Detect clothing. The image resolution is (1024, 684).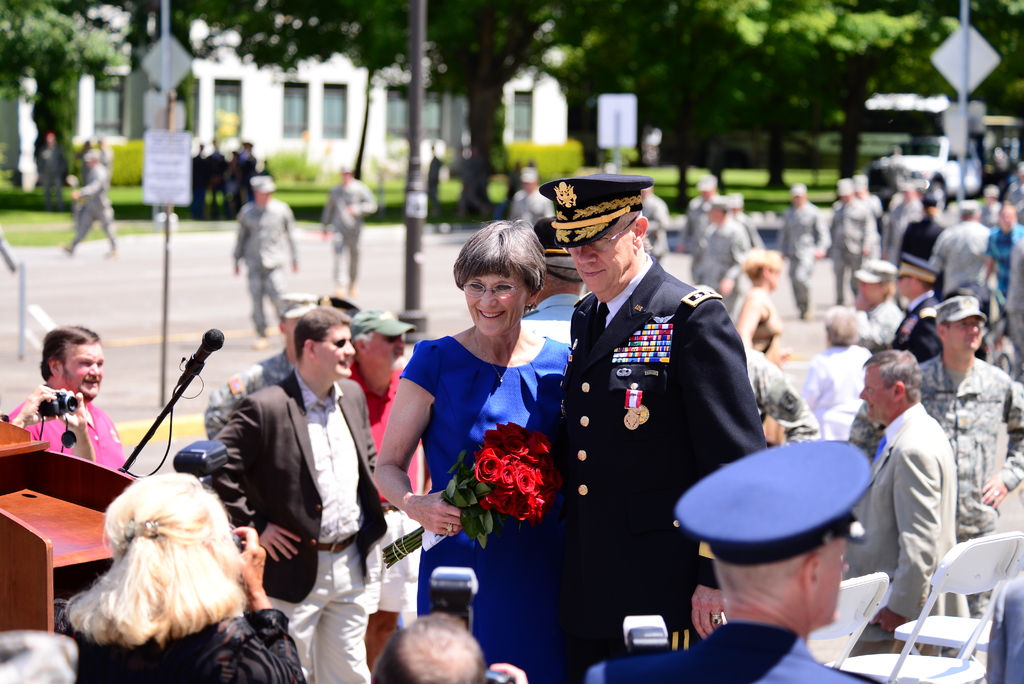
BBox(321, 174, 378, 279).
